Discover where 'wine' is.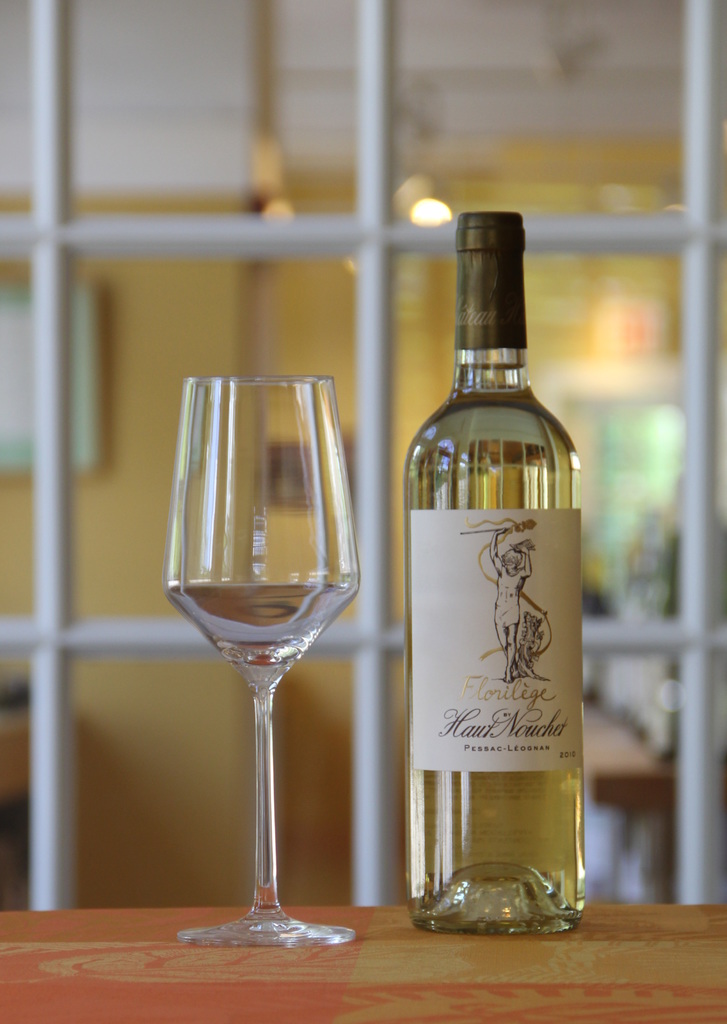
Discovered at bbox=[160, 582, 355, 666].
